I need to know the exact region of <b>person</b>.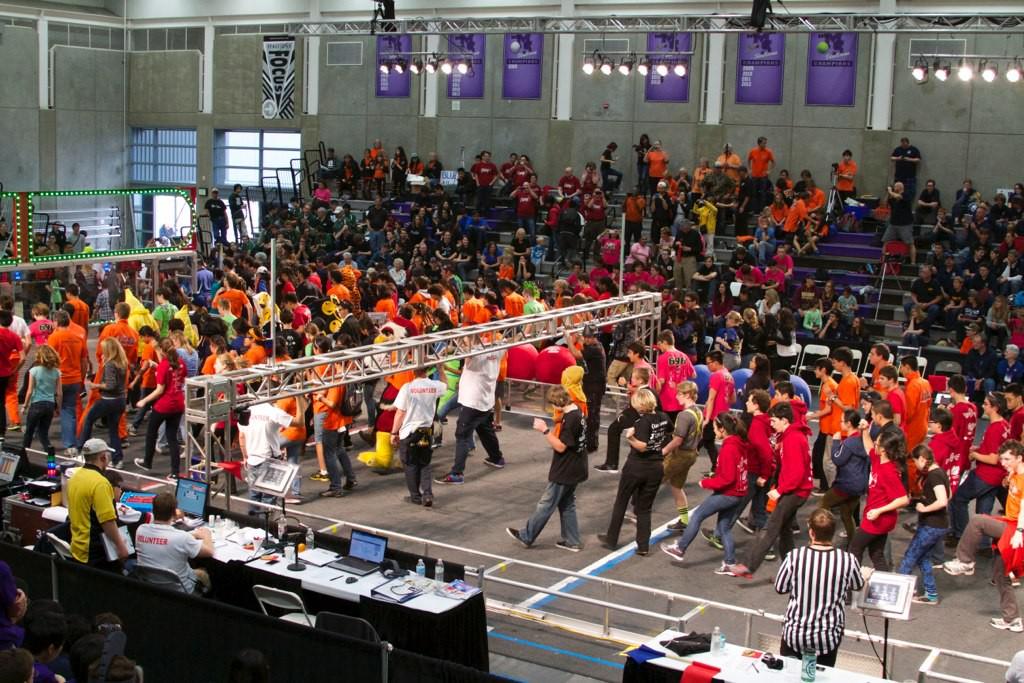
Region: locate(699, 350, 732, 474).
